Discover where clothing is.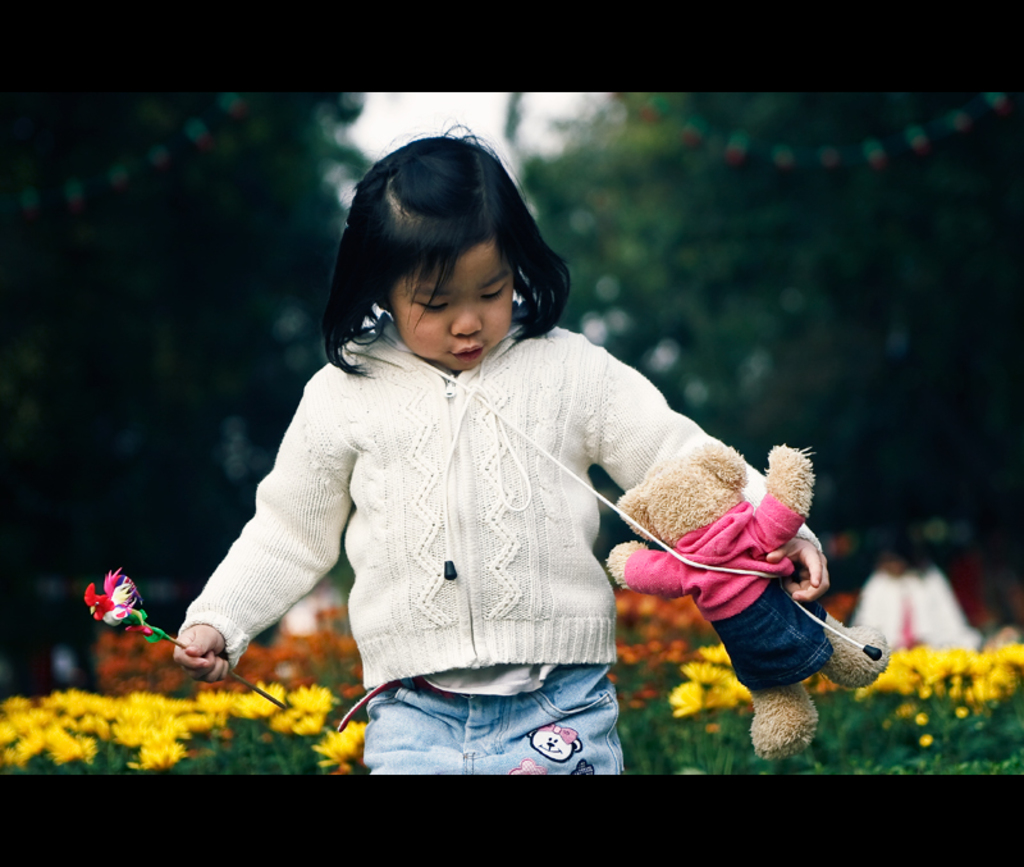
Discovered at bbox=[182, 295, 835, 768].
